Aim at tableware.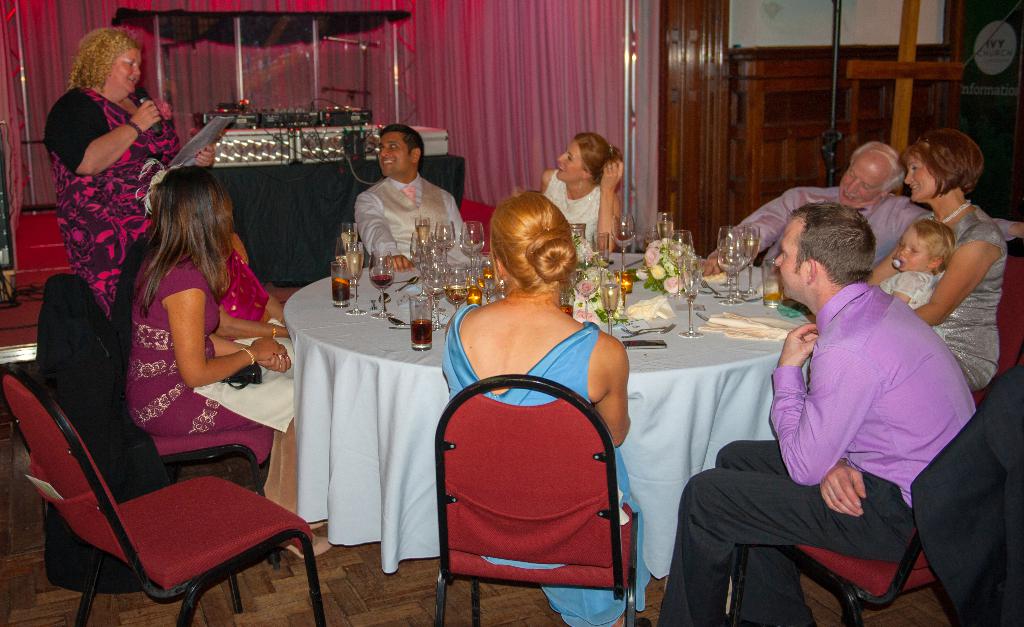
Aimed at crop(679, 257, 704, 341).
